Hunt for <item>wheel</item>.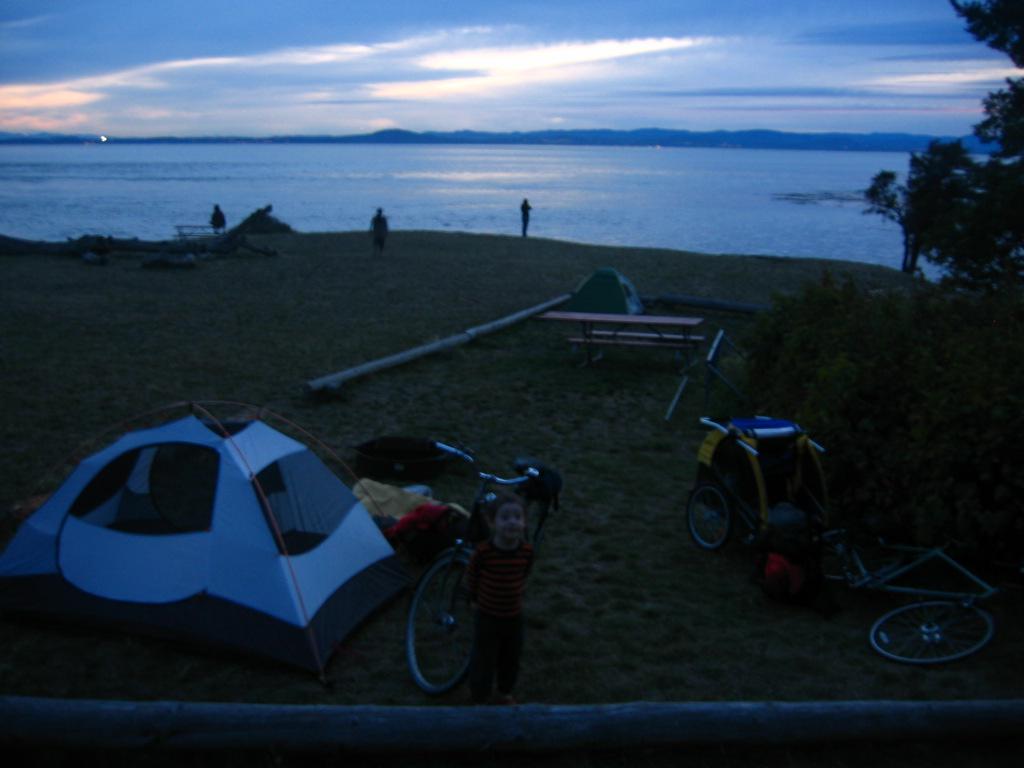
Hunted down at region(684, 482, 737, 551).
